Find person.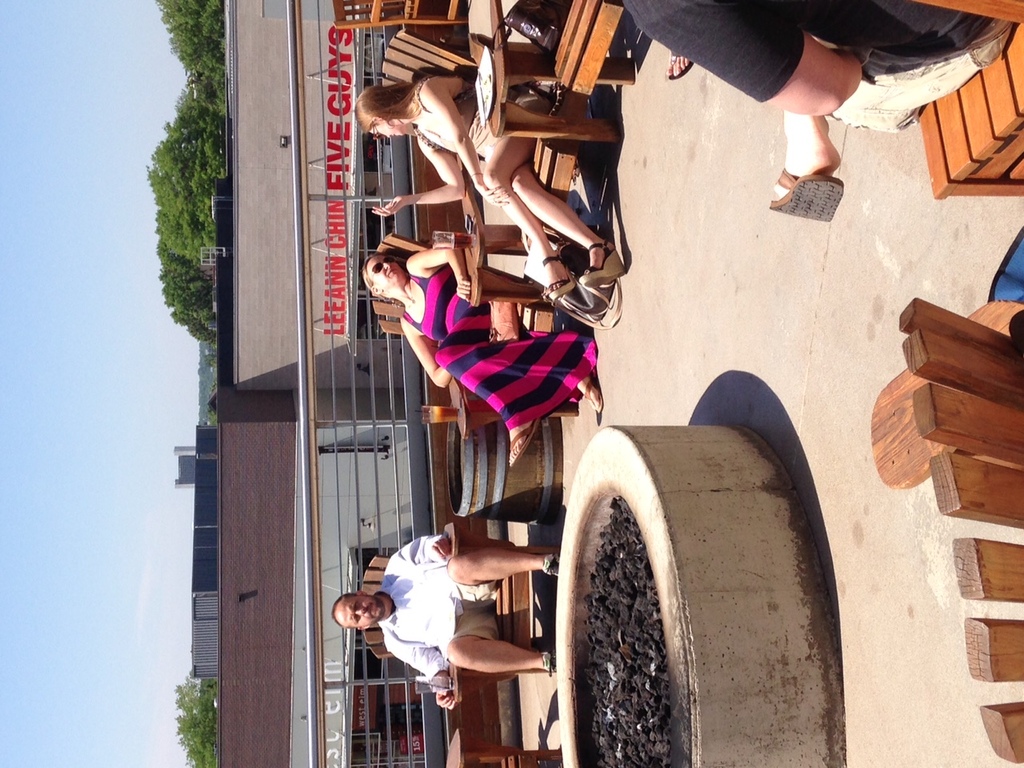
<bbox>332, 533, 559, 710</bbox>.
